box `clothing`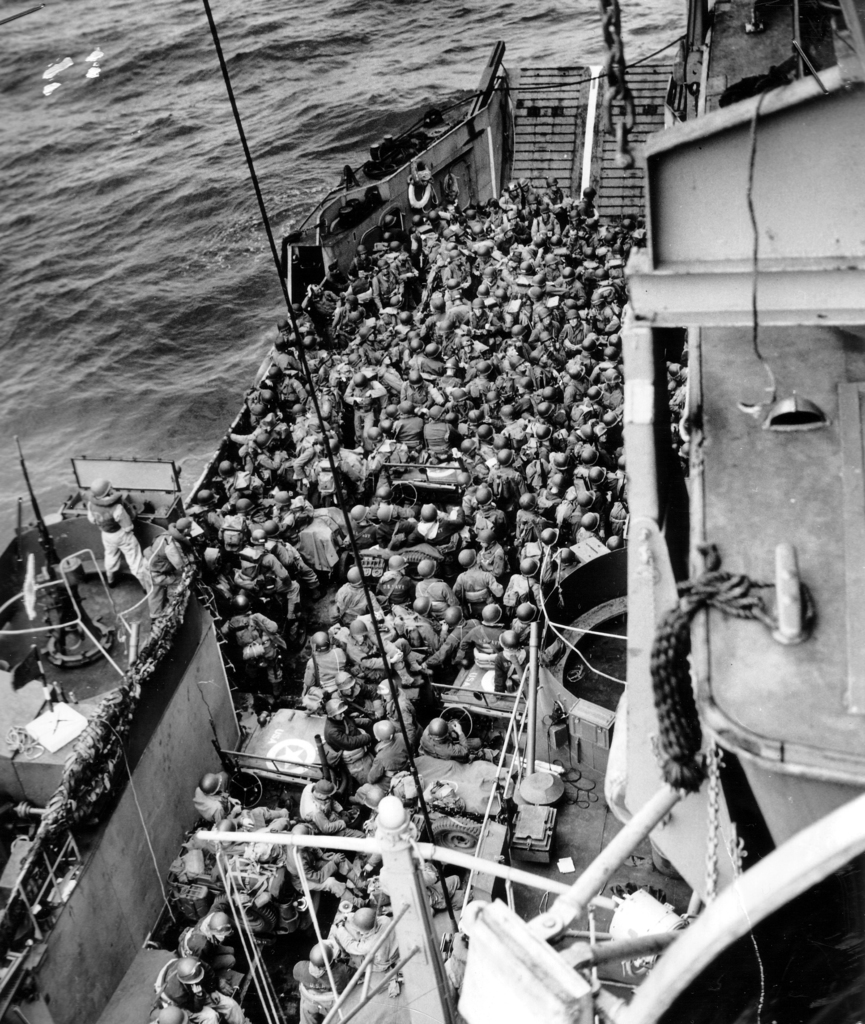
[x1=87, y1=493, x2=145, y2=582]
